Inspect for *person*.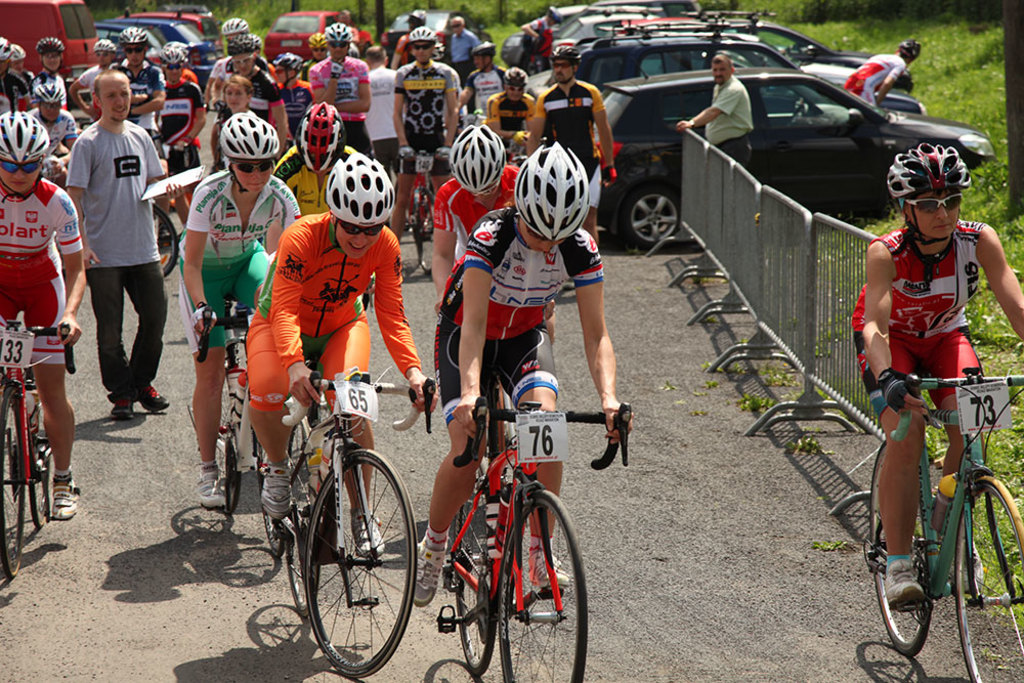
Inspection: (left=848, top=147, right=1023, bottom=613).
